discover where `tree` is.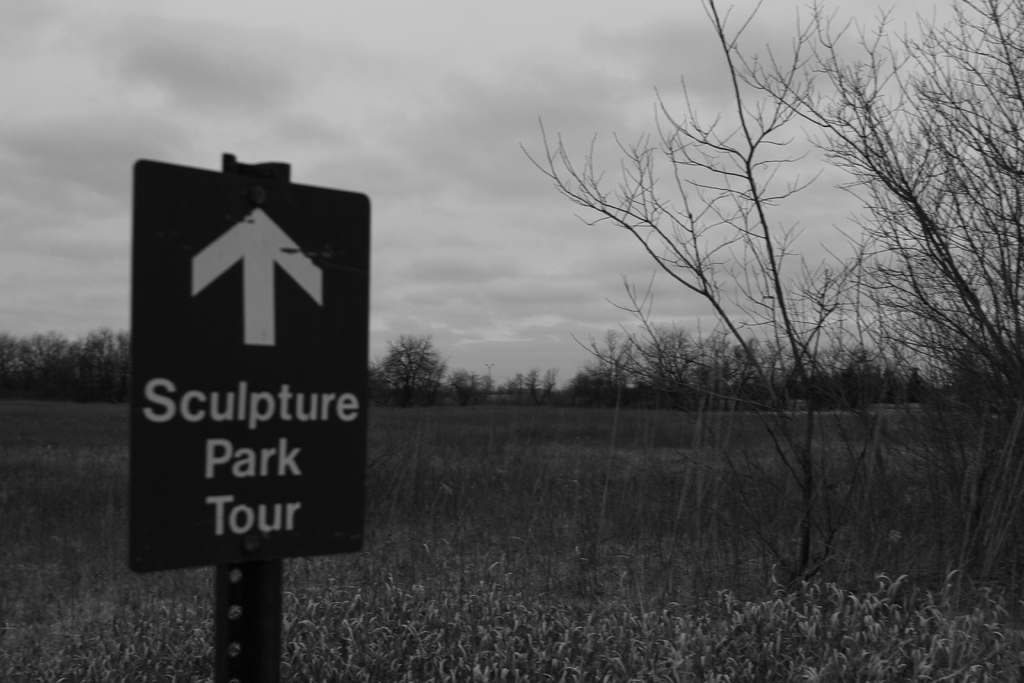
Discovered at crop(451, 369, 490, 403).
